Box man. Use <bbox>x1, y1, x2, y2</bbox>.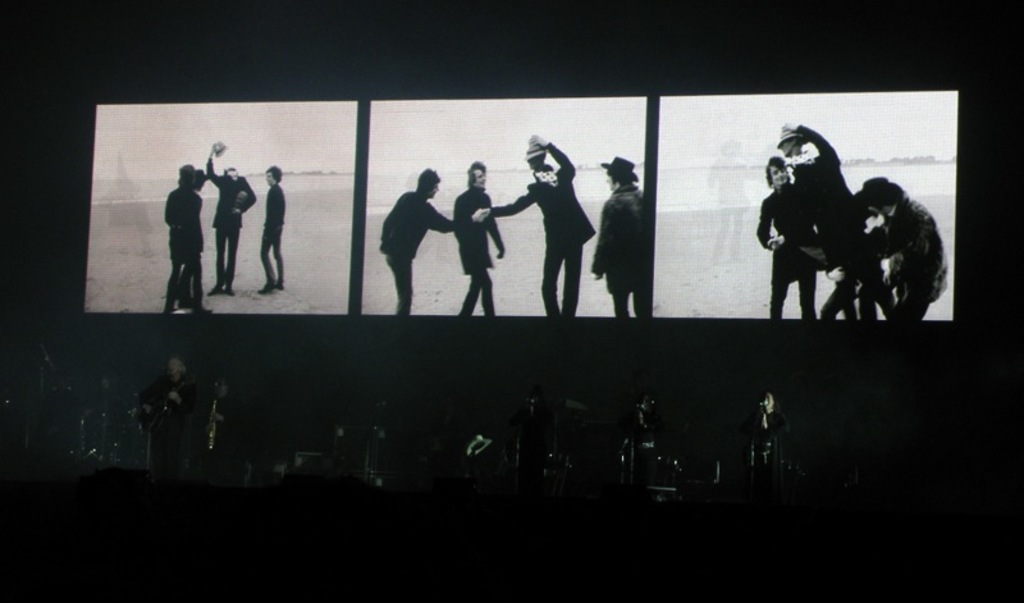
<bbox>146, 156, 209, 315</bbox>.
